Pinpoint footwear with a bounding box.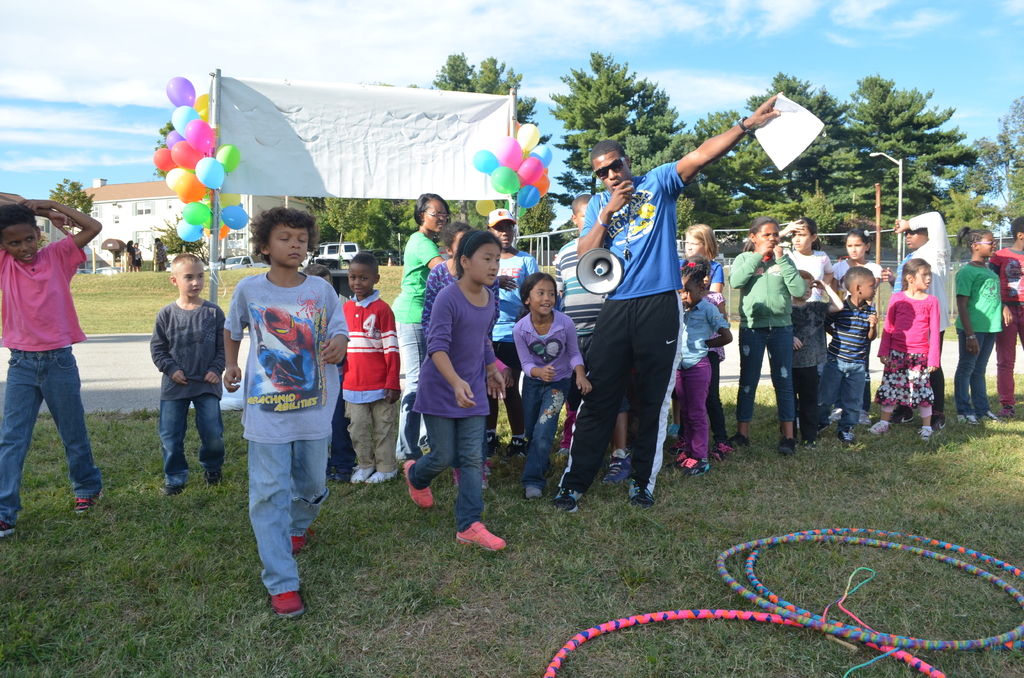
locate(837, 426, 852, 449).
